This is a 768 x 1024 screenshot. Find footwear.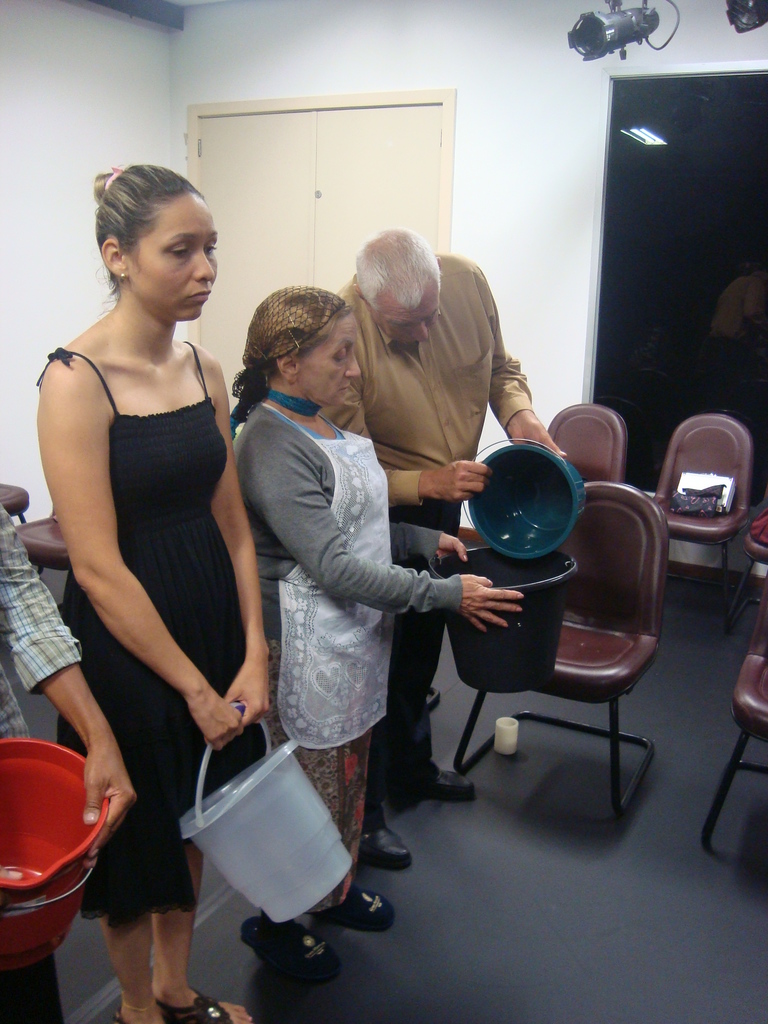
Bounding box: BBox(149, 994, 250, 1023).
